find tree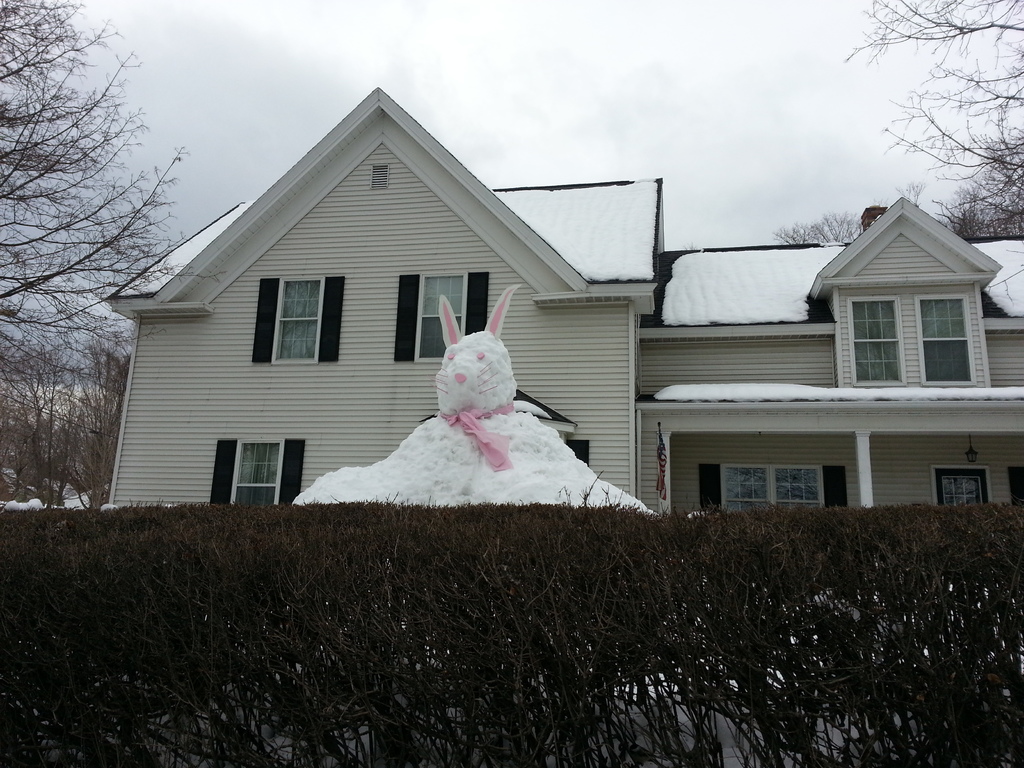
(773,209,862,239)
